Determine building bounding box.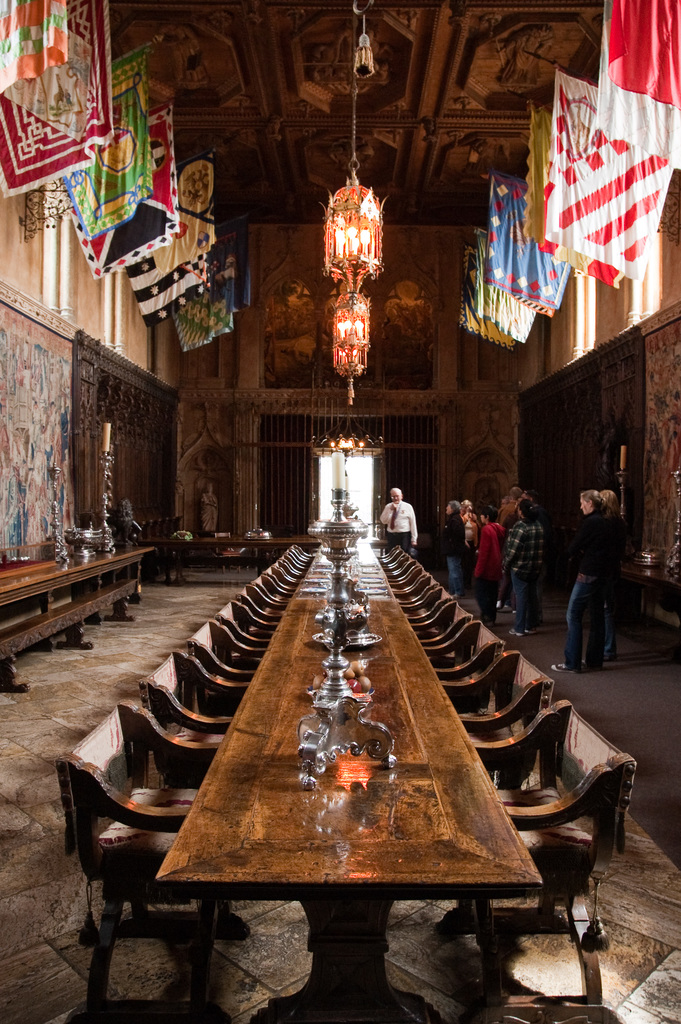
Determined: bbox=[0, 0, 680, 1023].
